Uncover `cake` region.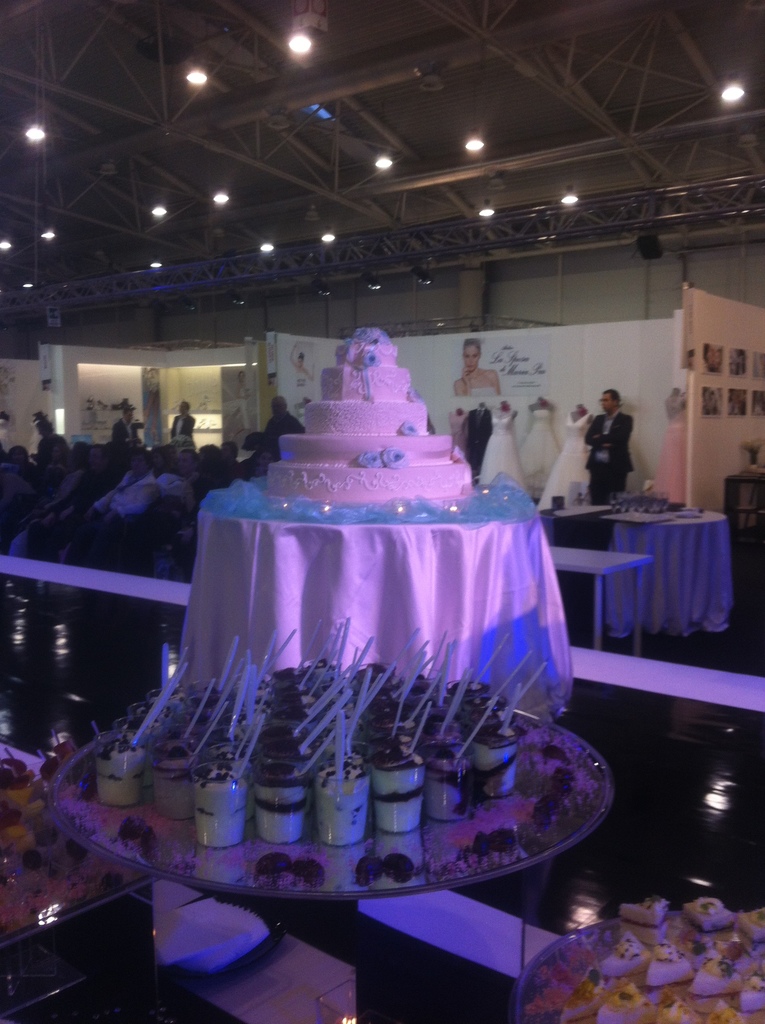
Uncovered: {"x1": 266, "y1": 344, "x2": 476, "y2": 504}.
